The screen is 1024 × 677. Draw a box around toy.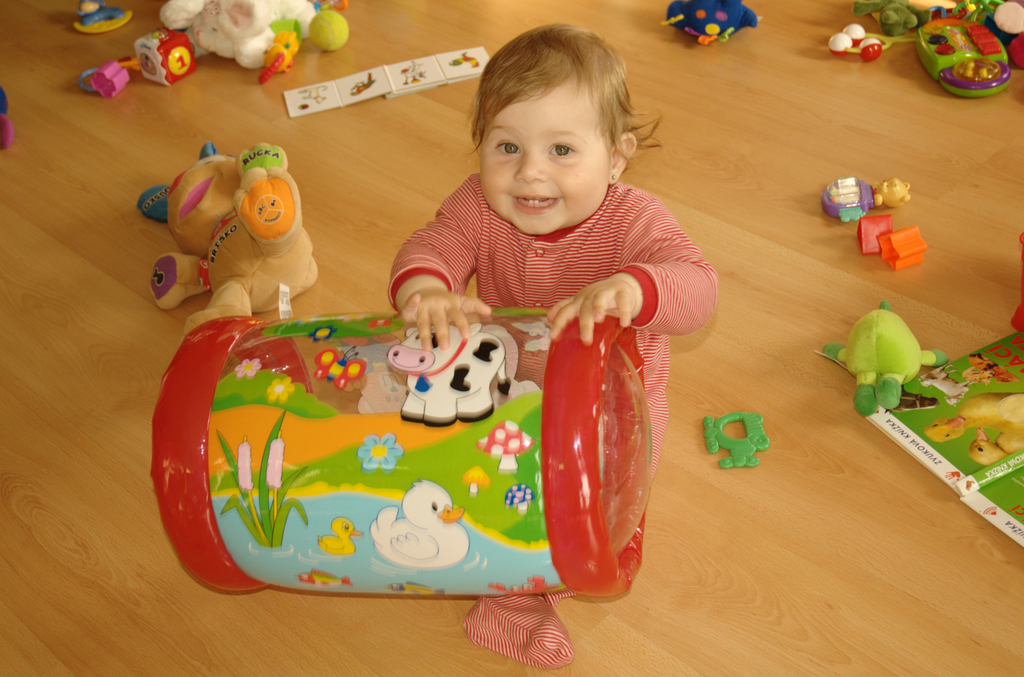
bbox=[316, 516, 365, 555].
